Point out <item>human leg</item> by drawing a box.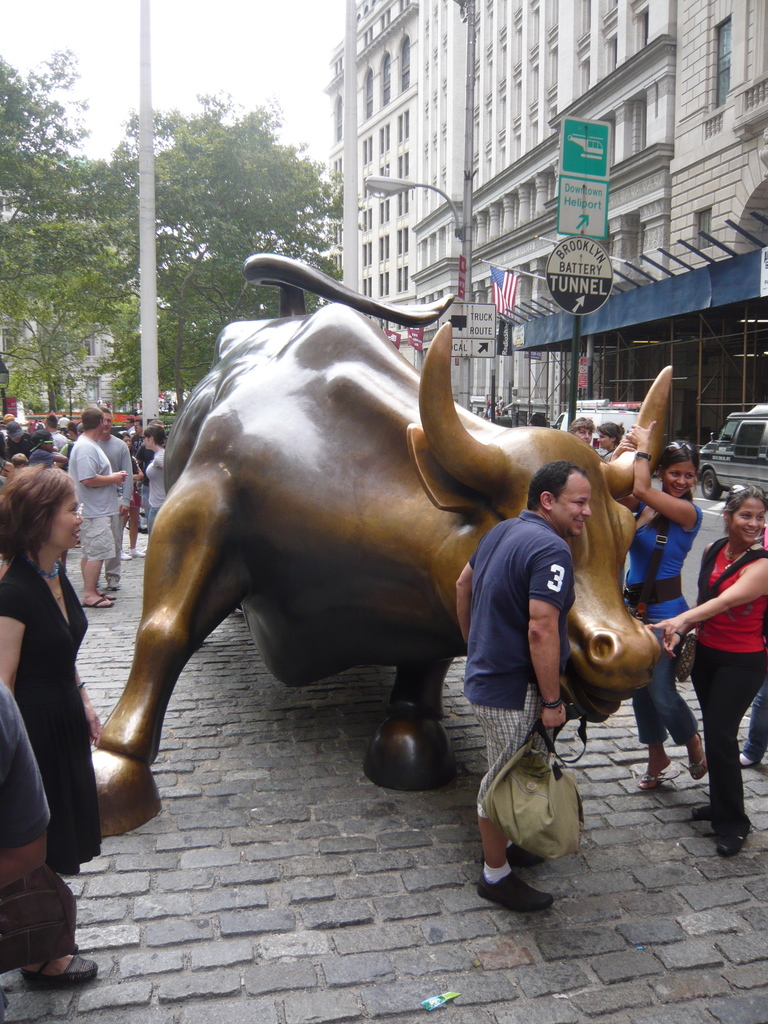
crop(479, 687, 550, 908).
